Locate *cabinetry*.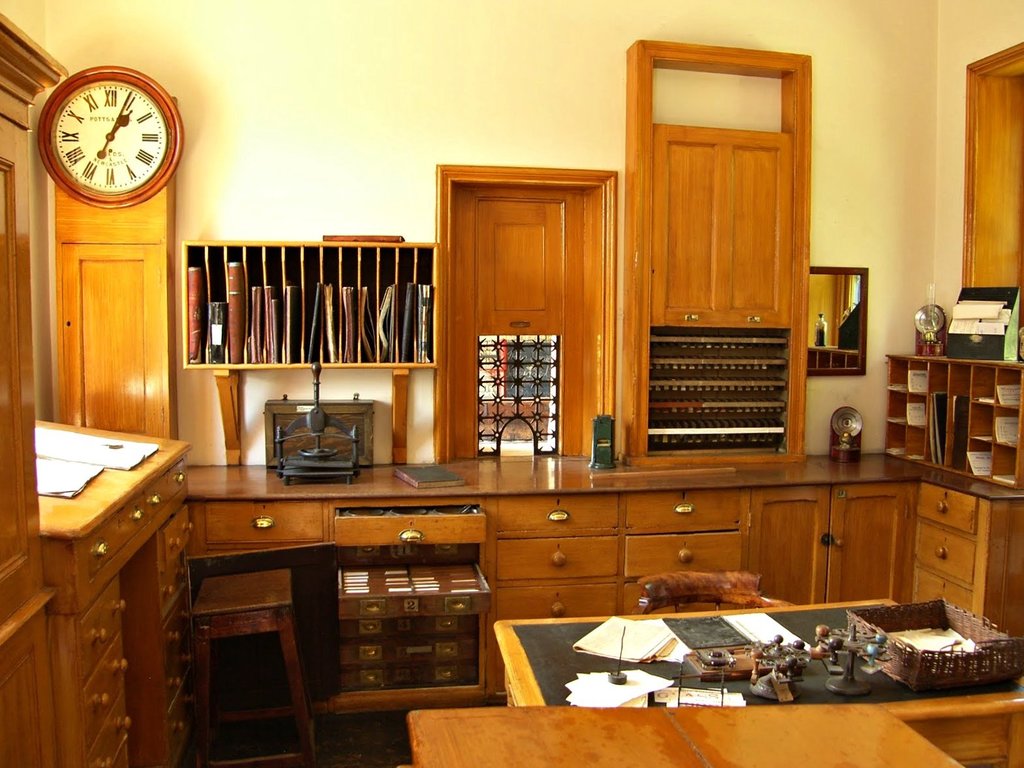
Bounding box: l=71, t=584, r=132, b=687.
